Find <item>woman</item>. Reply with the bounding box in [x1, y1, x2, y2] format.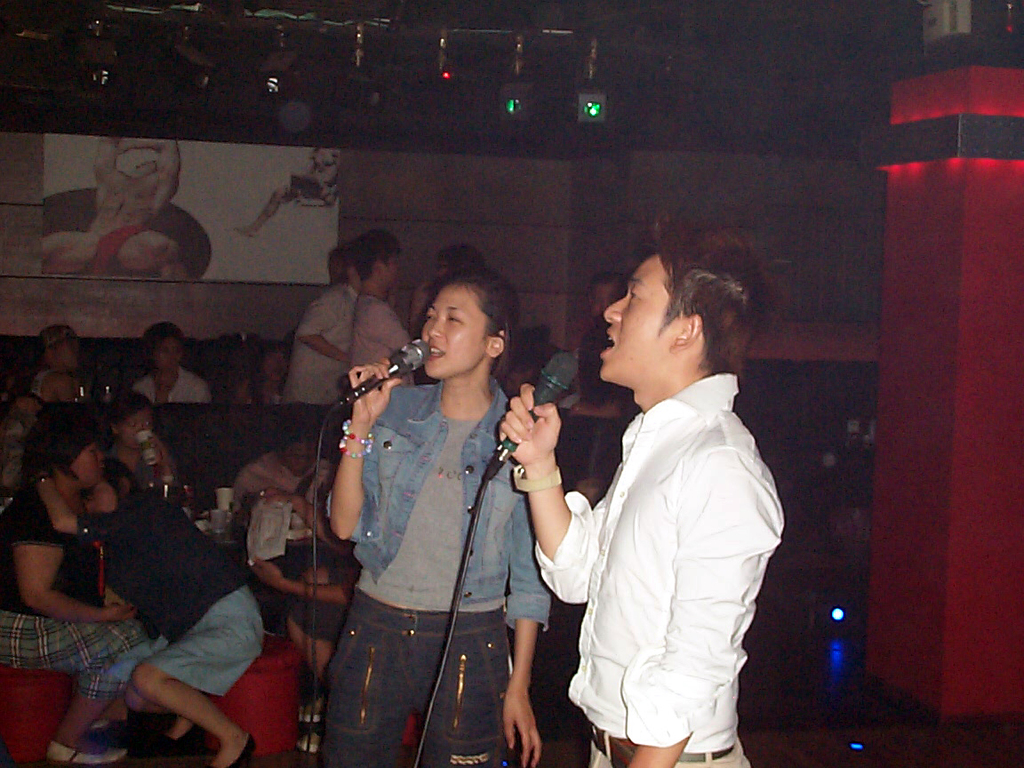
[313, 268, 553, 767].
